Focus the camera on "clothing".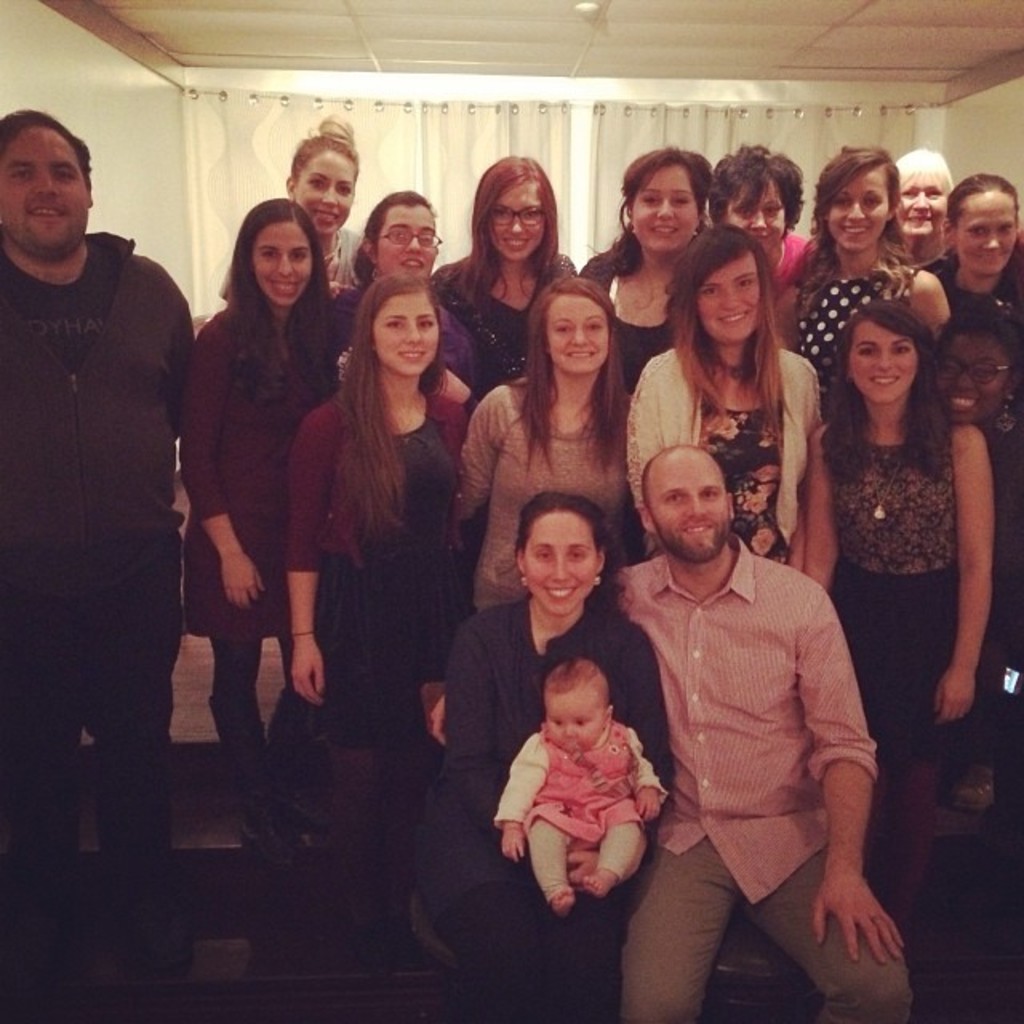
Focus region: 800,270,926,405.
